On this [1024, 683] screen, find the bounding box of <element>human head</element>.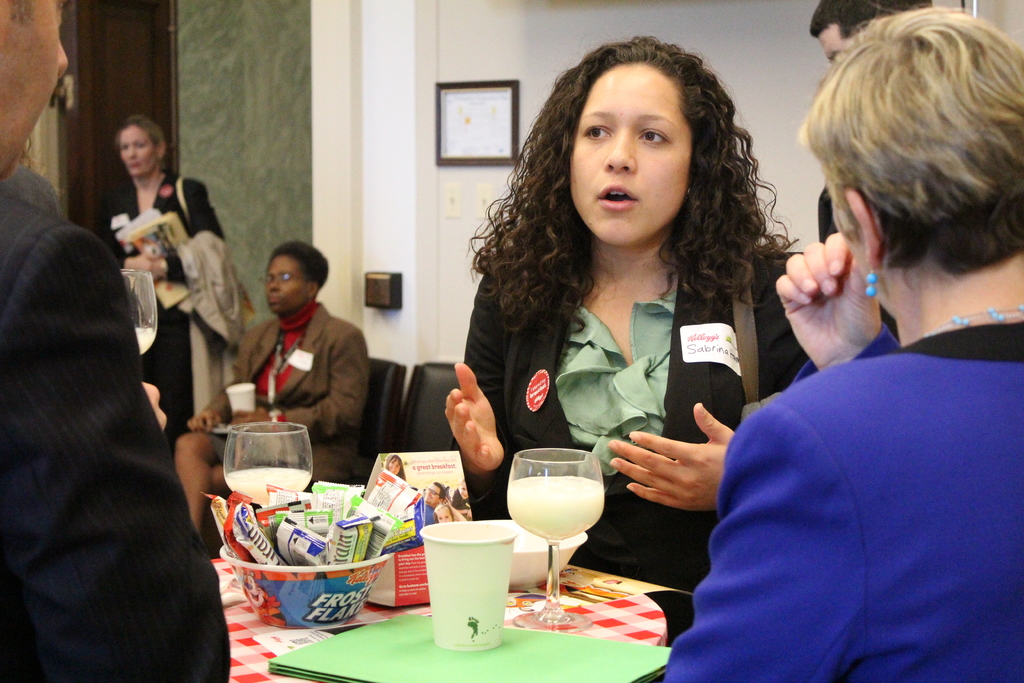
Bounding box: {"left": 799, "top": 0, "right": 1023, "bottom": 317}.
